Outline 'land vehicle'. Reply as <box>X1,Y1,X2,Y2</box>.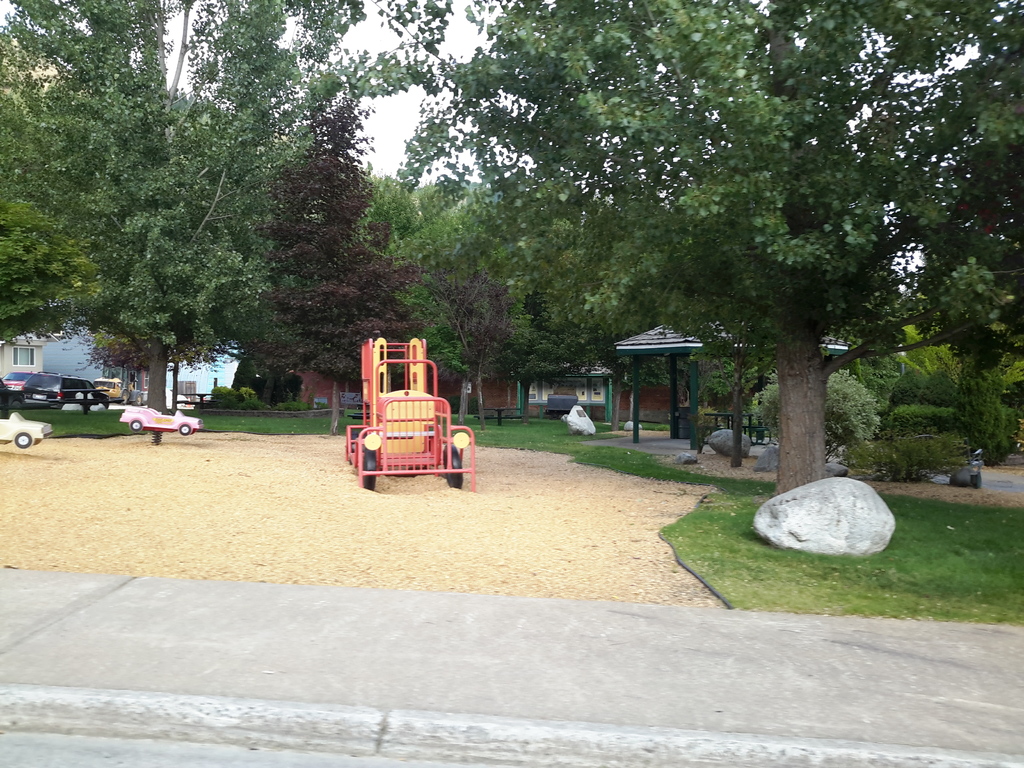
<box>0,415,54,447</box>.
